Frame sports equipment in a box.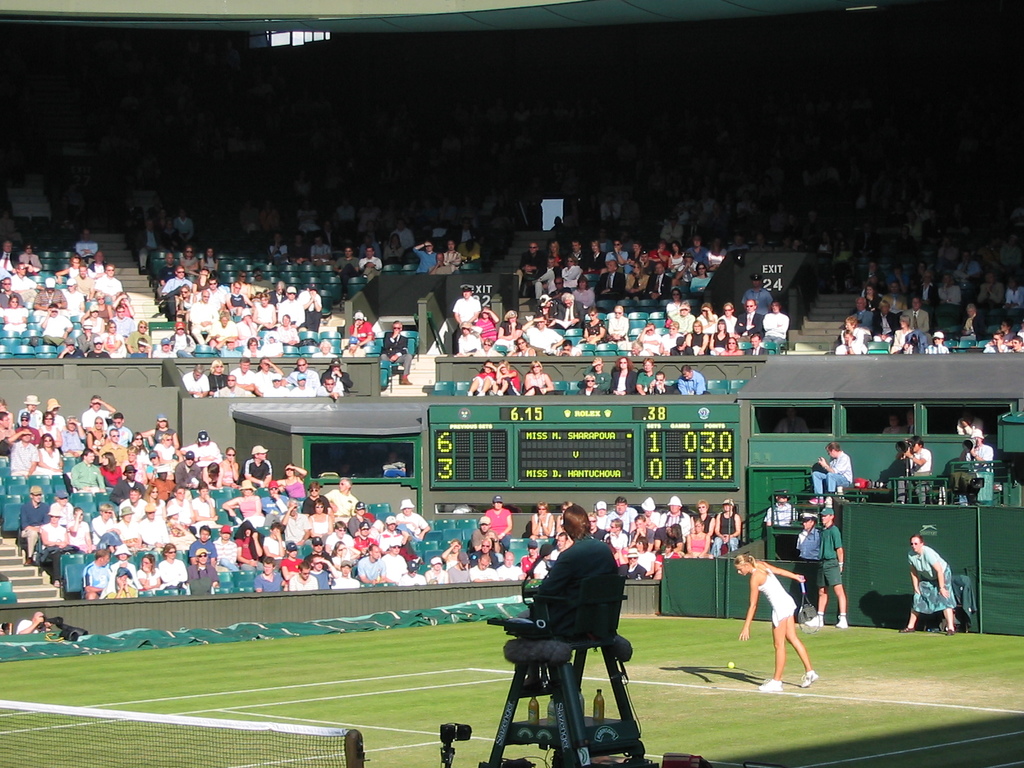
<bbox>802, 670, 817, 687</bbox>.
